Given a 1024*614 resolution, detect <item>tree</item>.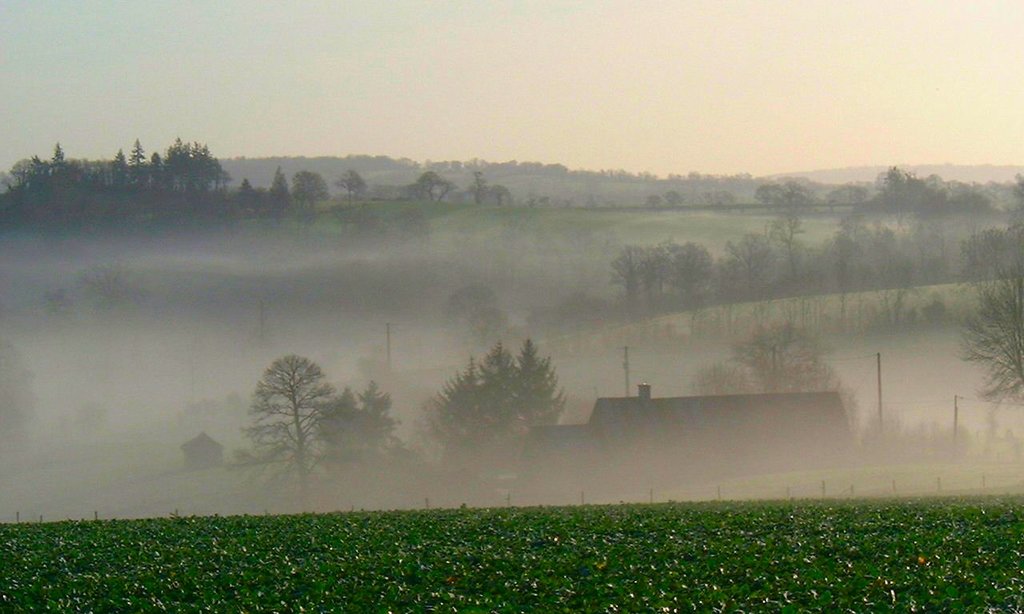
337 171 370 213.
